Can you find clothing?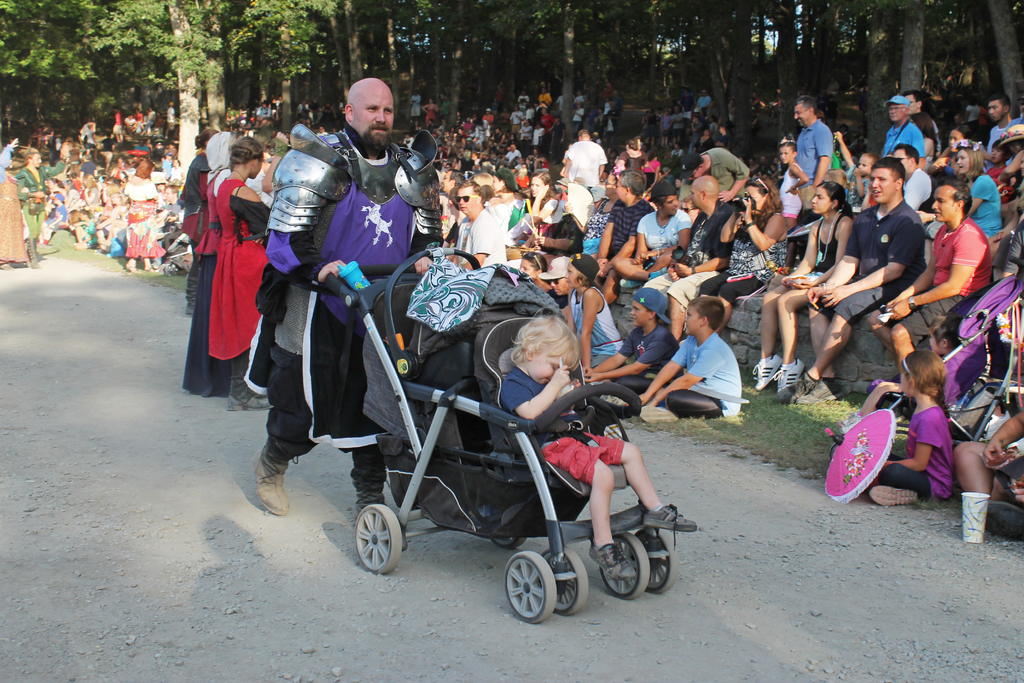
Yes, bounding box: <bbox>904, 404, 948, 494</bbox>.
